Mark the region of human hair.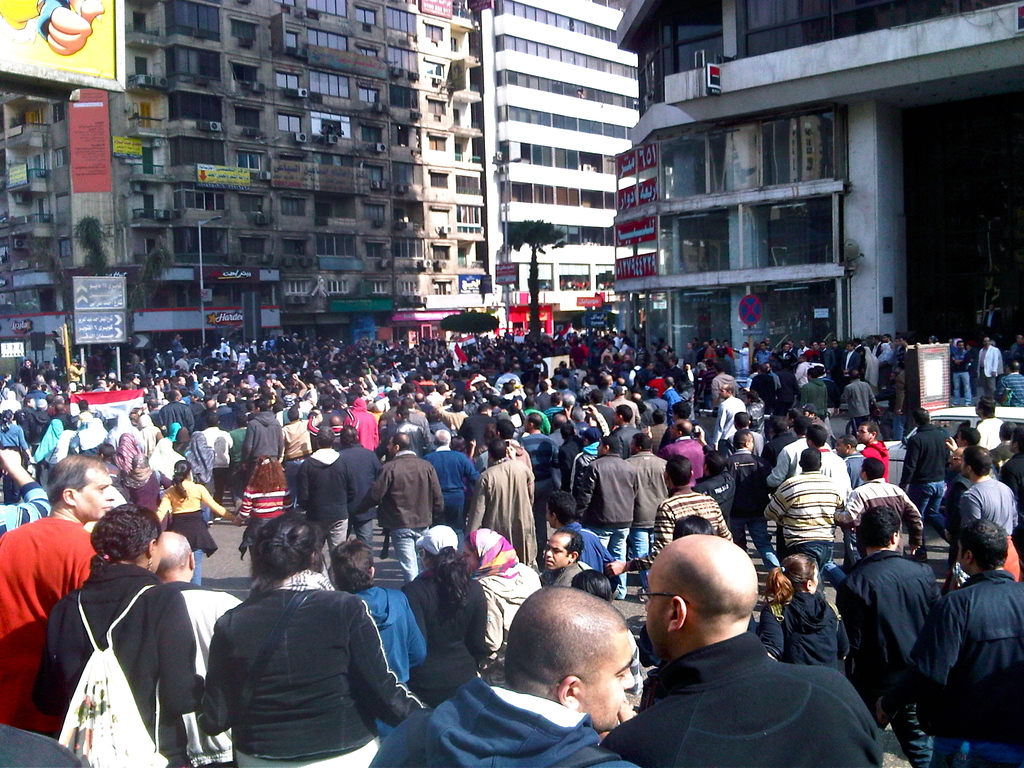
Region: rect(252, 512, 317, 576).
